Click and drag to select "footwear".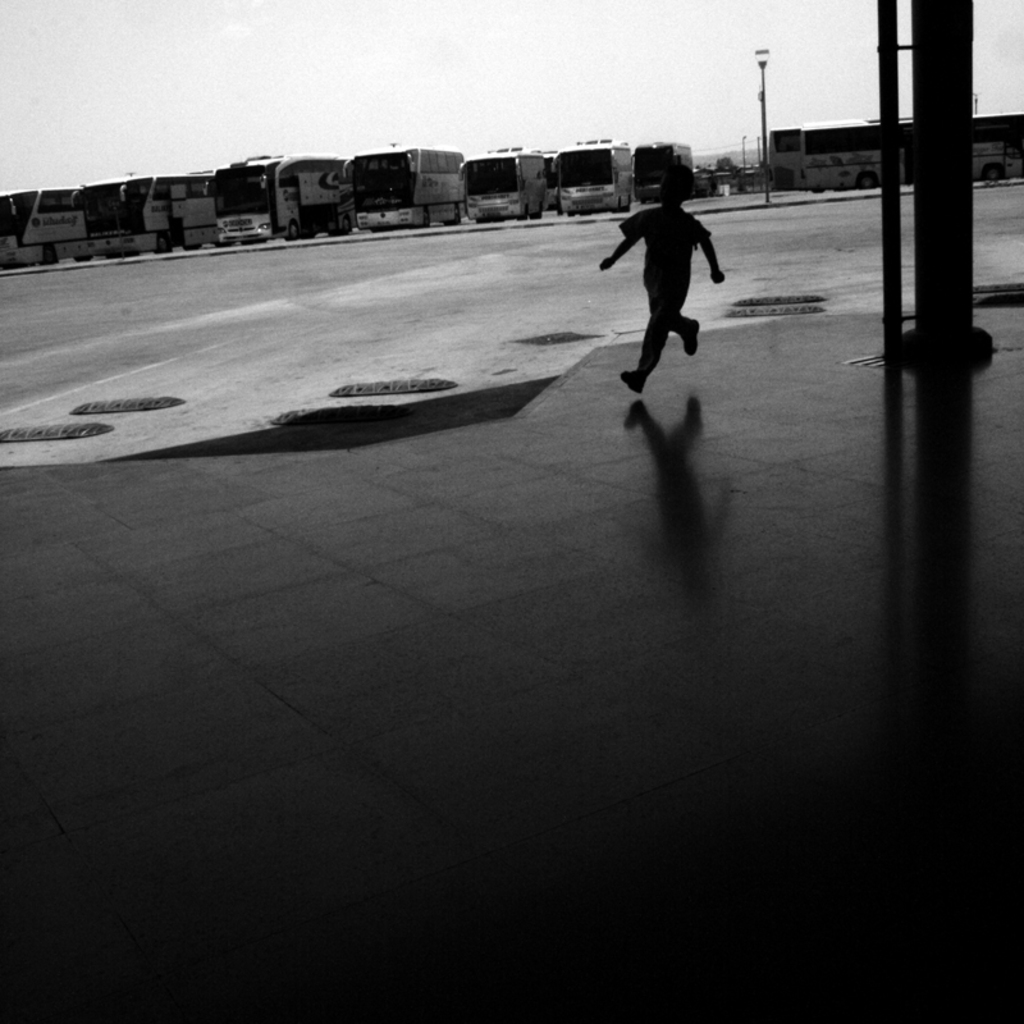
Selection: bbox=(620, 372, 645, 398).
